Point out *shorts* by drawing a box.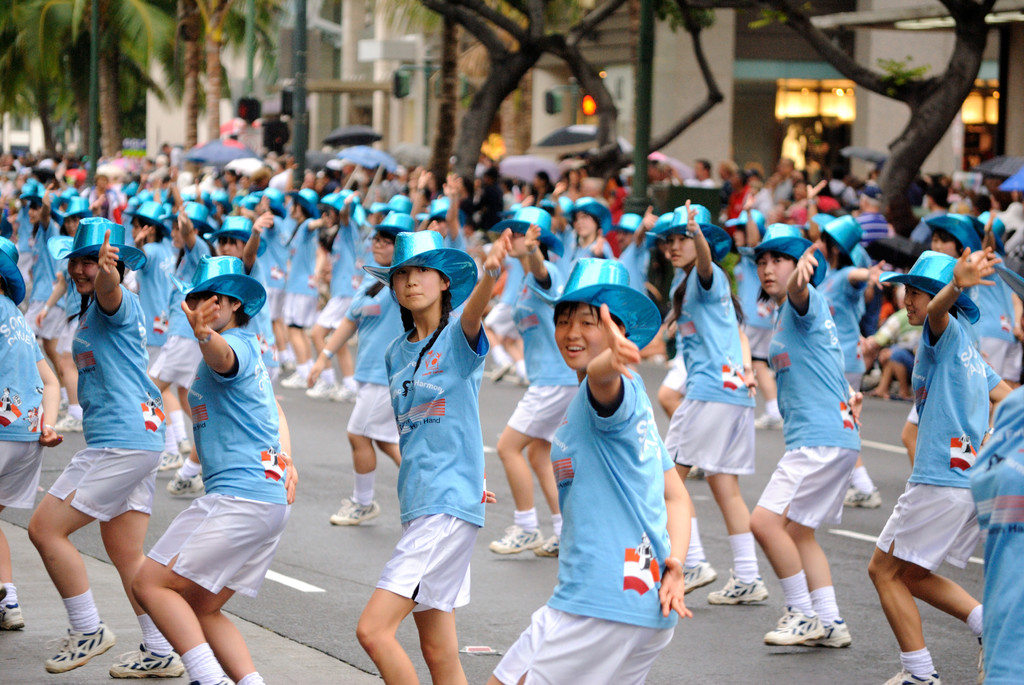
bbox(344, 386, 399, 440).
